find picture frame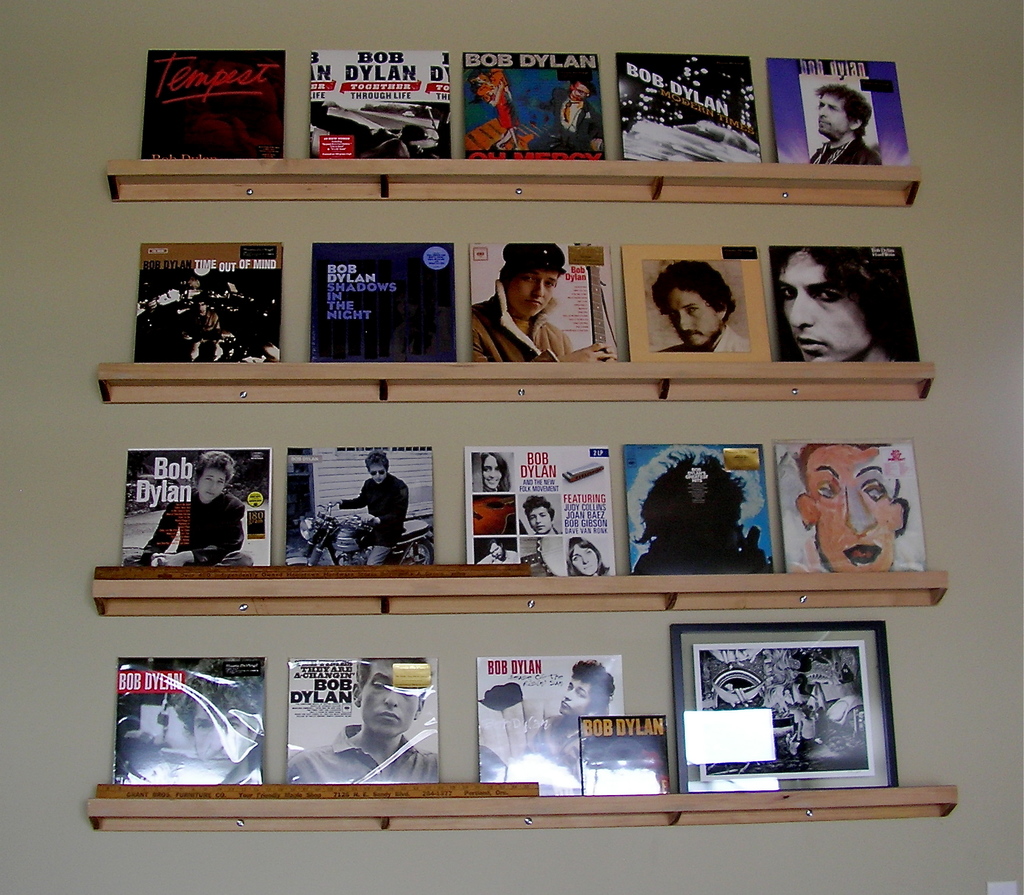
<bbox>111, 658, 268, 795</bbox>
